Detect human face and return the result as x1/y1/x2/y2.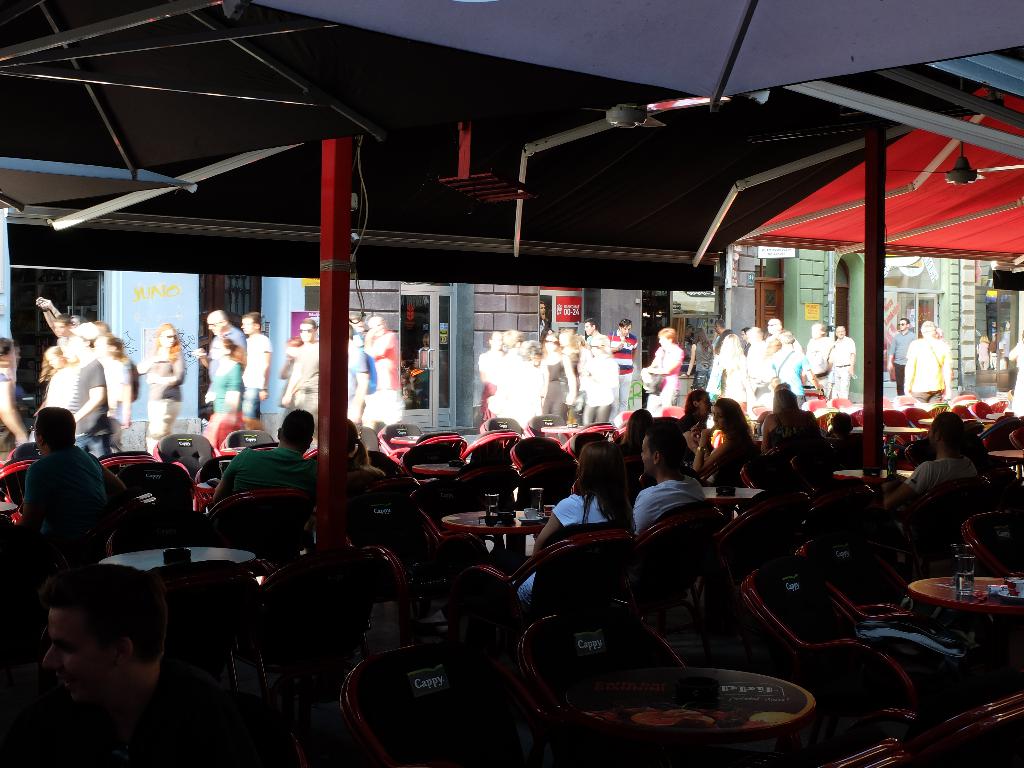
241/317/253/331.
